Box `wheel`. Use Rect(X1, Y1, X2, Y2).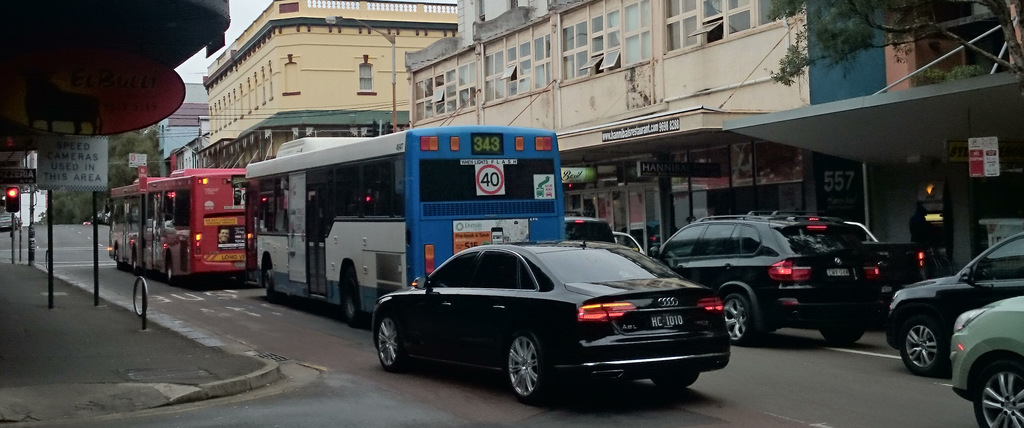
Rect(163, 259, 172, 284).
